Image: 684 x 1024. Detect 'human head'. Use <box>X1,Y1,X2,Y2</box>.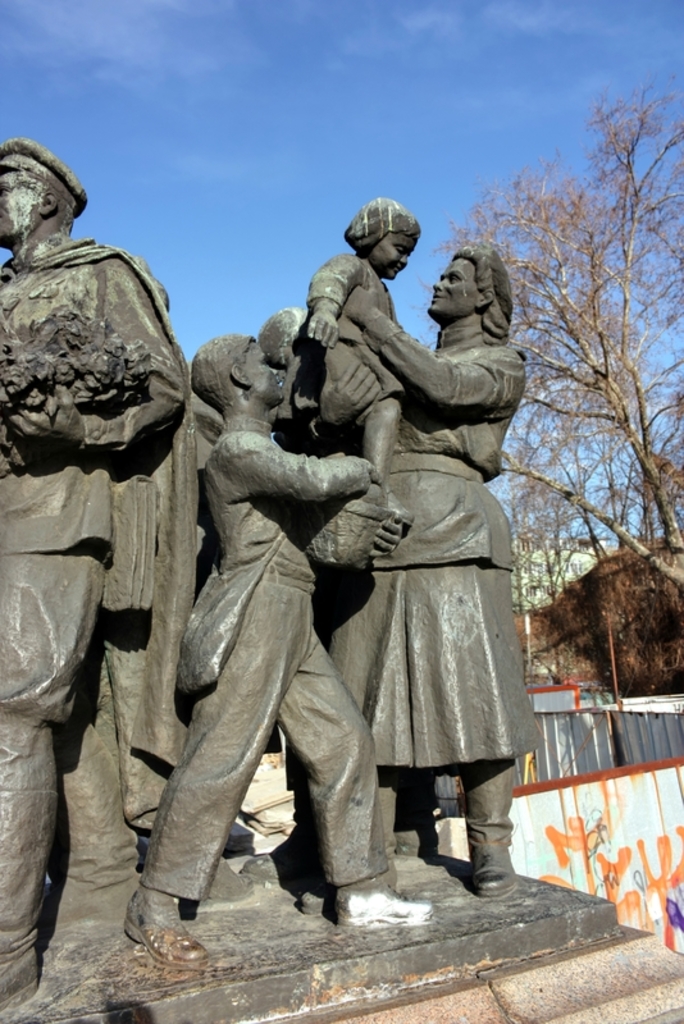
<box>352,197,423,279</box>.
